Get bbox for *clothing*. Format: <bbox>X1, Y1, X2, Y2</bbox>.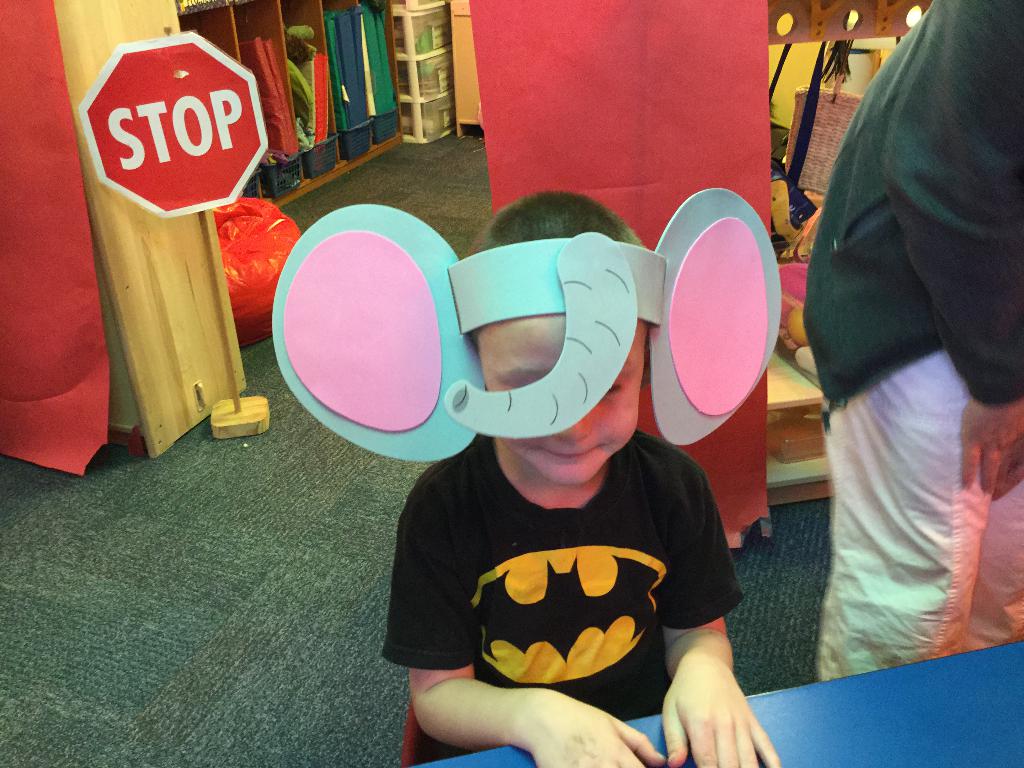
<bbox>380, 429, 745, 767</bbox>.
